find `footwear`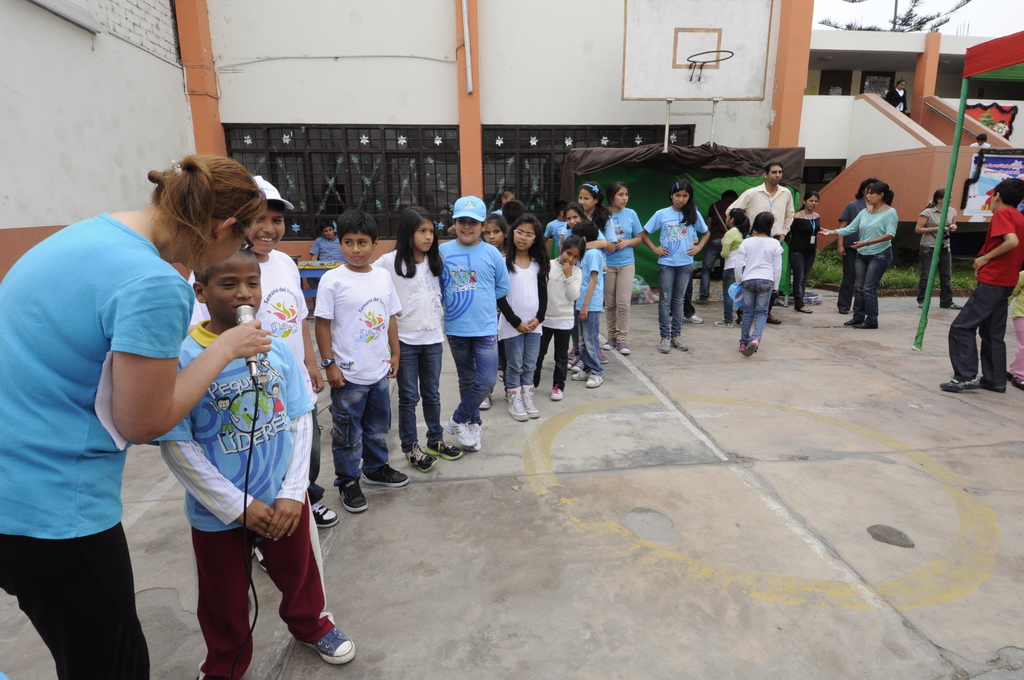
(620,341,633,353)
